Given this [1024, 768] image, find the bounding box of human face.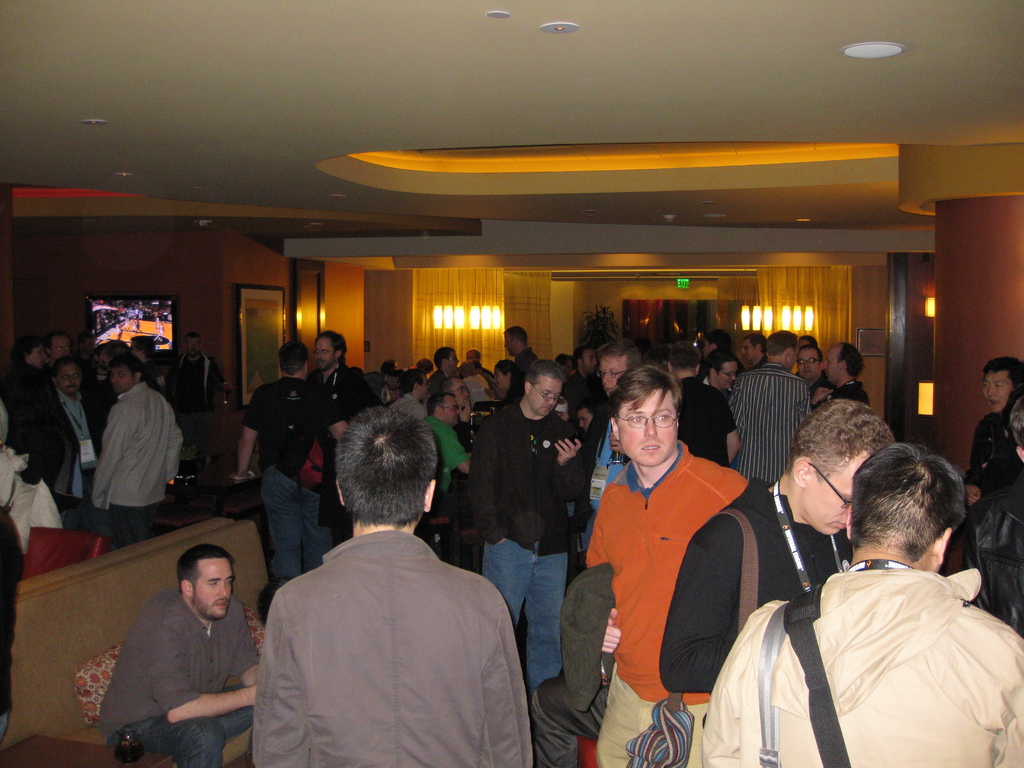
bbox=[505, 335, 515, 357].
